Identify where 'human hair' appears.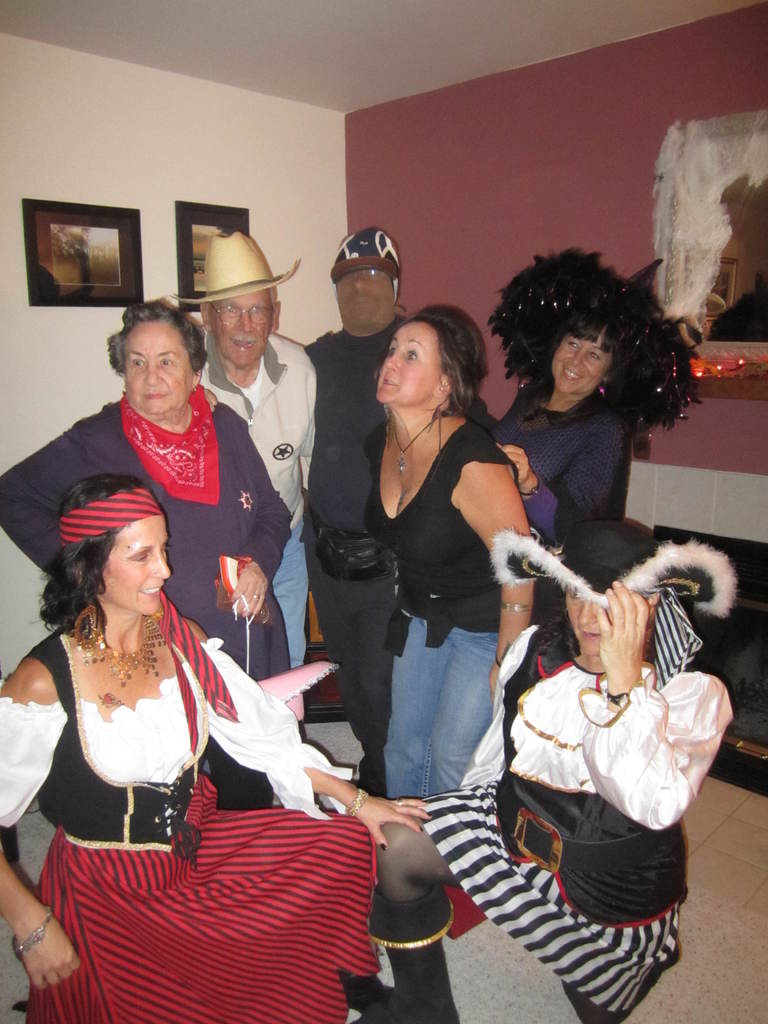
Appears at locate(33, 474, 147, 638).
